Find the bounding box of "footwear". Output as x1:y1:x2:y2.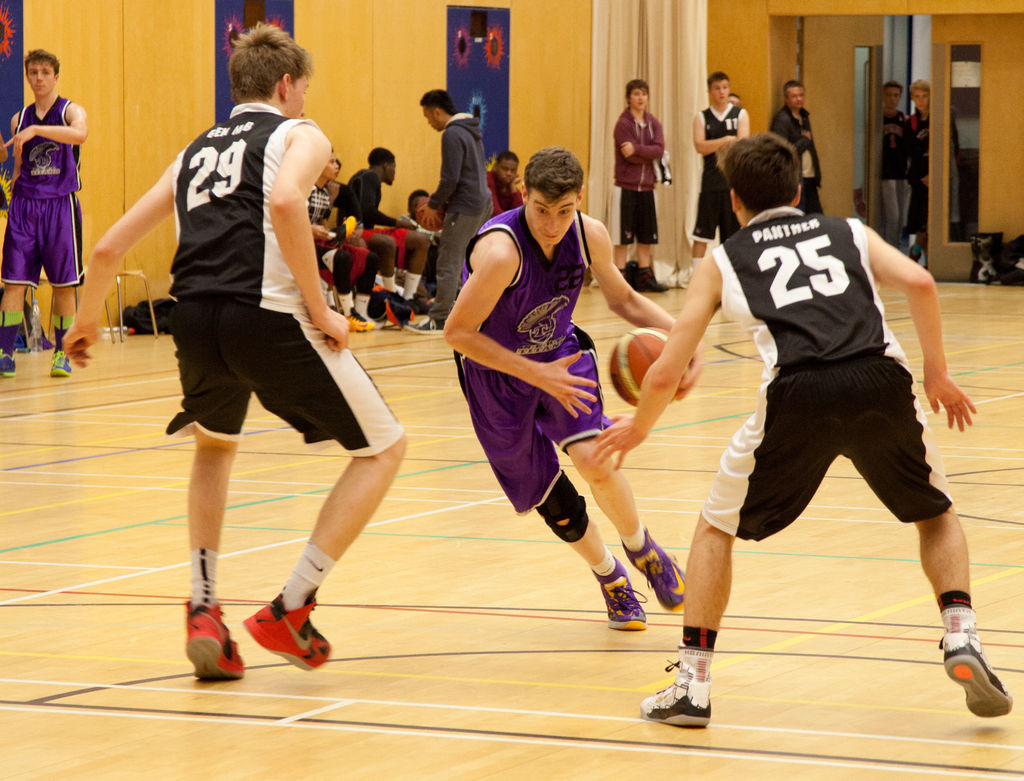
620:524:689:612.
